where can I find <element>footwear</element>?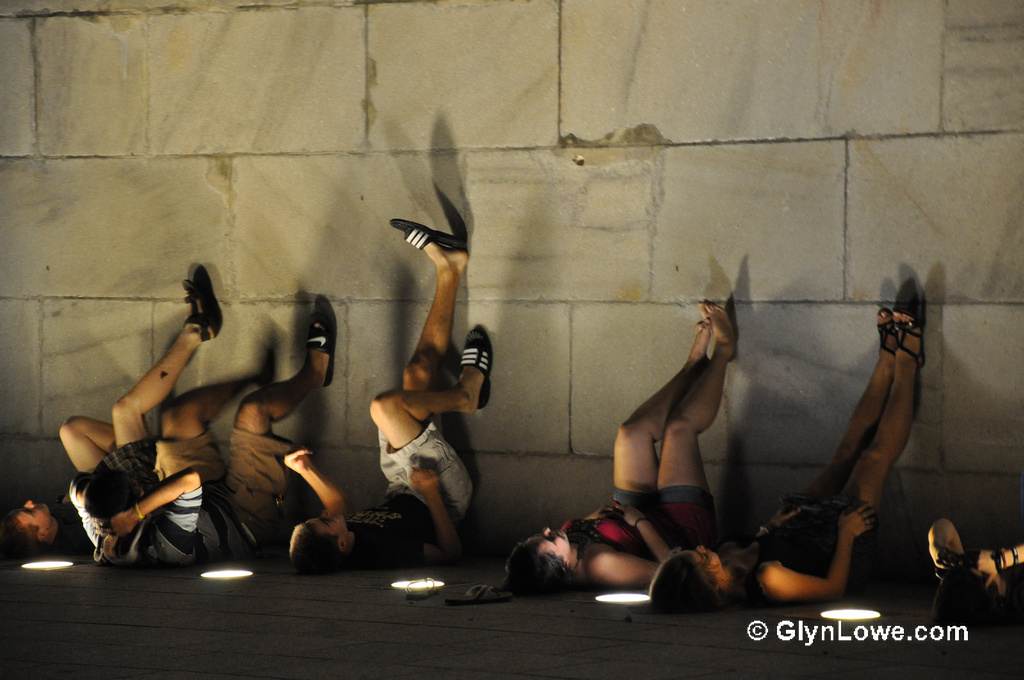
You can find it at [456, 327, 492, 407].
